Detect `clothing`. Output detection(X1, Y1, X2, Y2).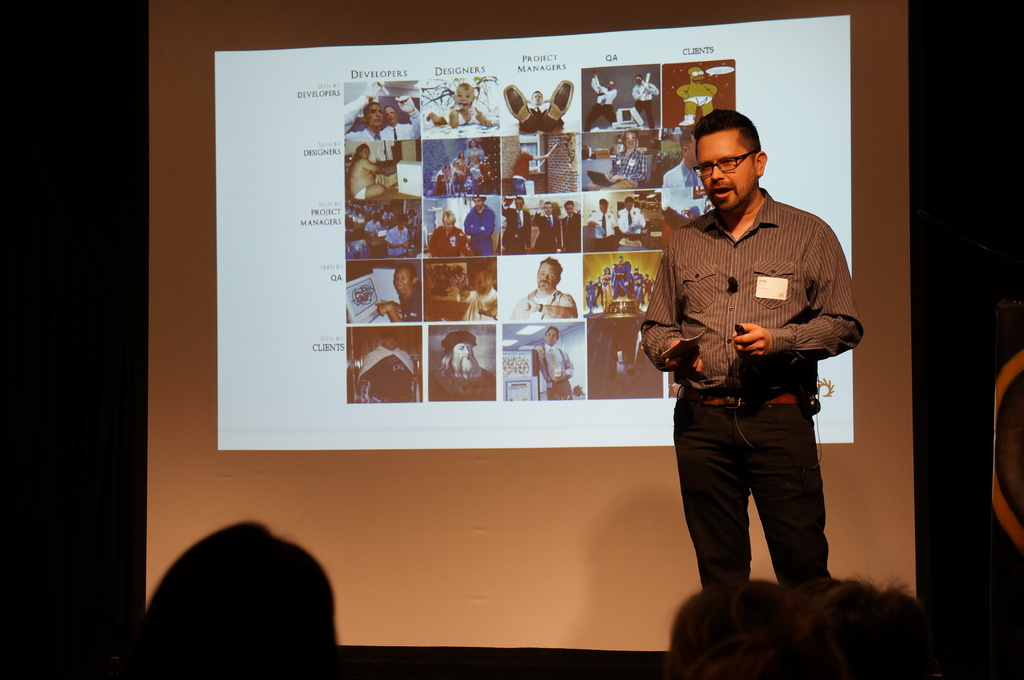
detection(498, 206, 525, 260).
